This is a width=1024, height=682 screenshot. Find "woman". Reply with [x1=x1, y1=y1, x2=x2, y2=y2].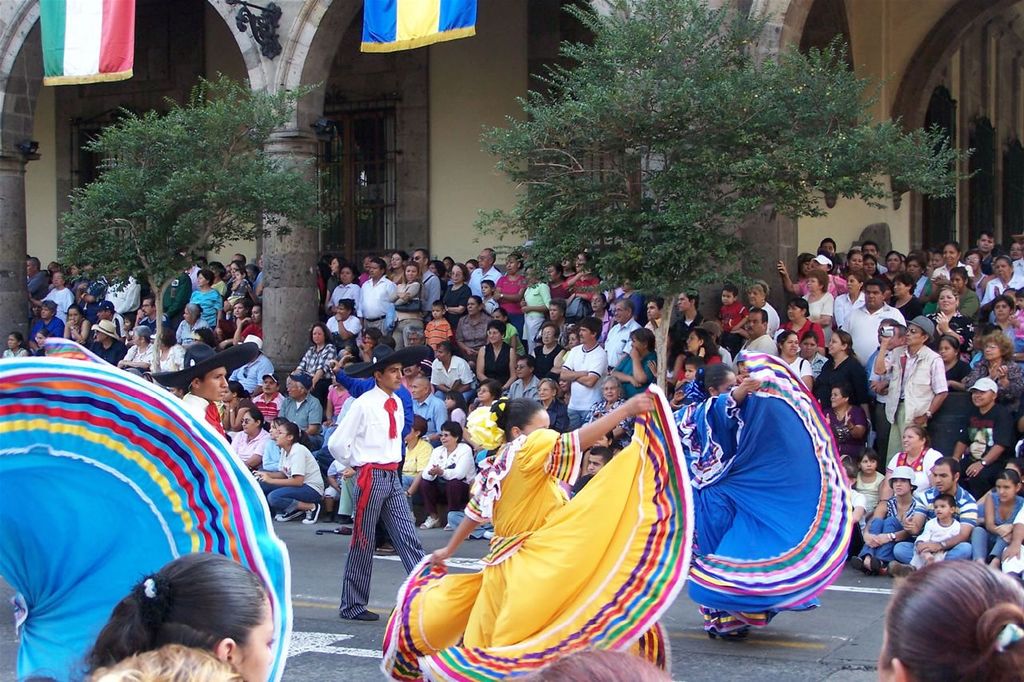
[x1=884, y1=279, x2=921, y2=318].
